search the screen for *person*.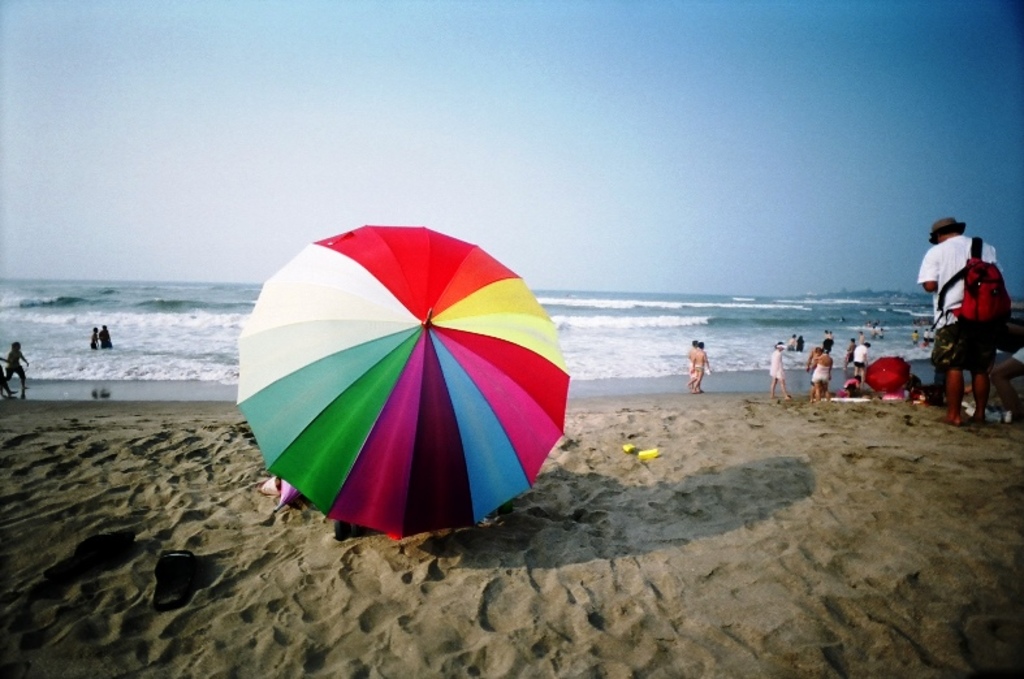
Found at [left=100, top=323, right=111, bottom=350].
